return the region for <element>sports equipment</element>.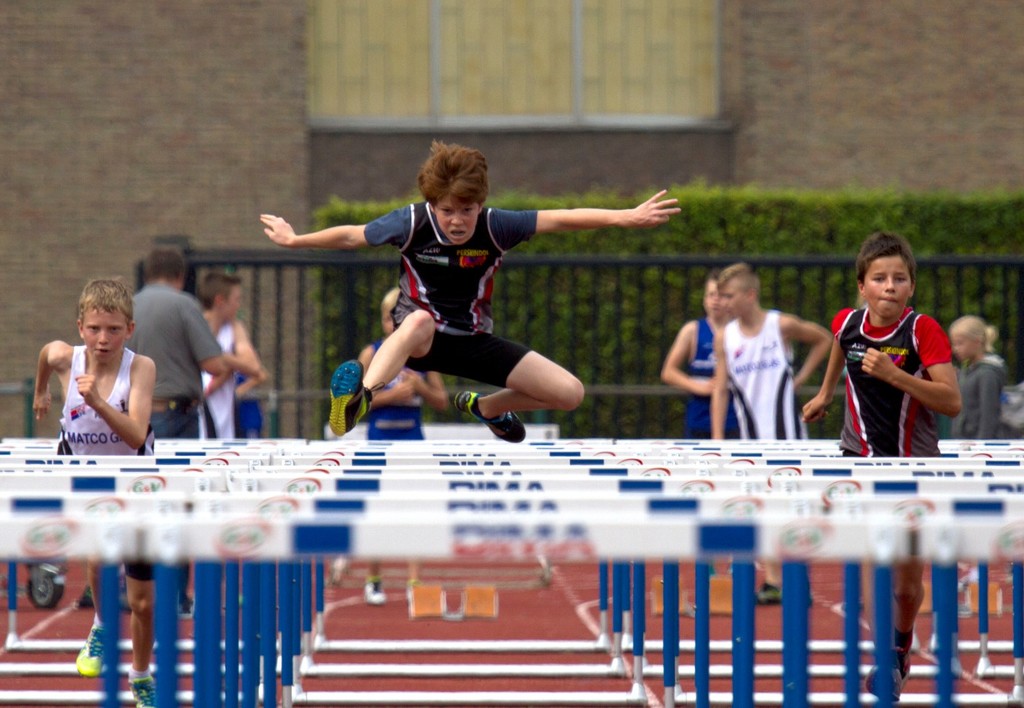
box=[454, 390, 526, 446].
